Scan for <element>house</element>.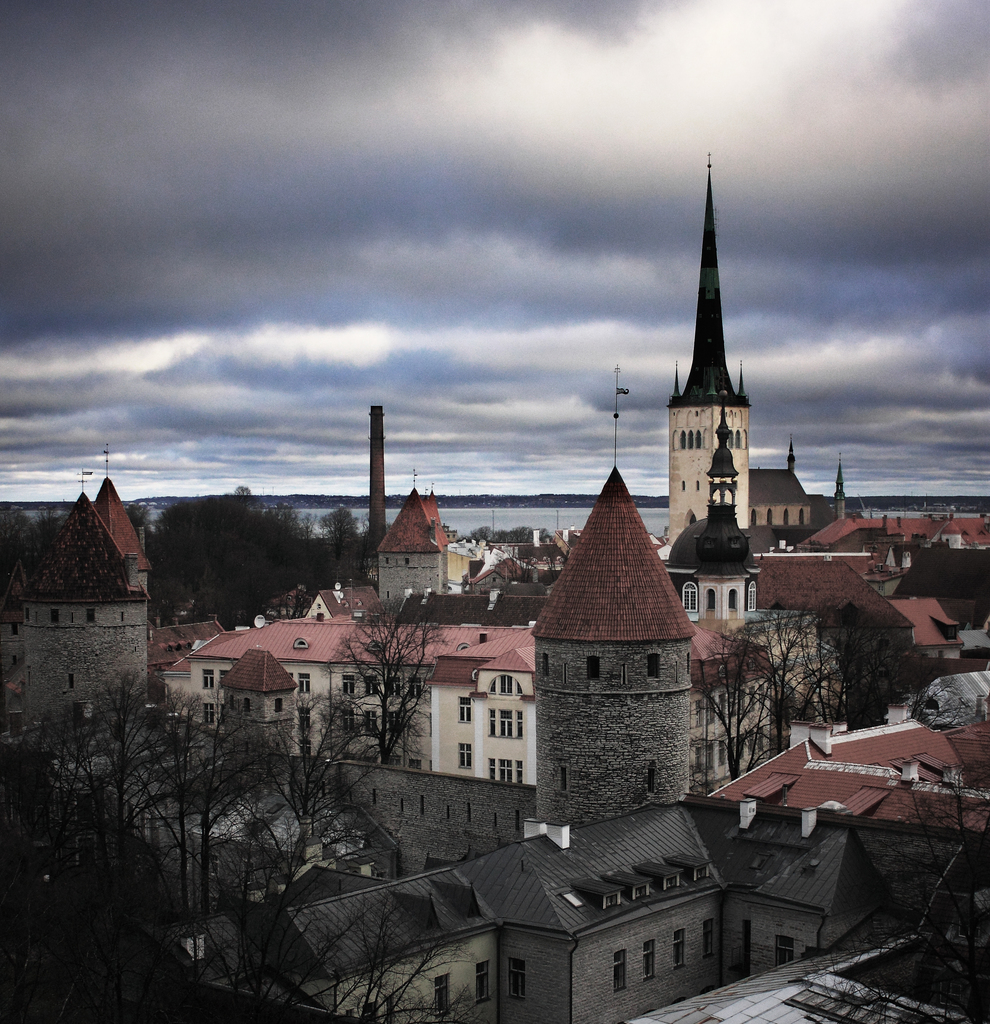
Scan result: box=[708, 688, 989, 844].
